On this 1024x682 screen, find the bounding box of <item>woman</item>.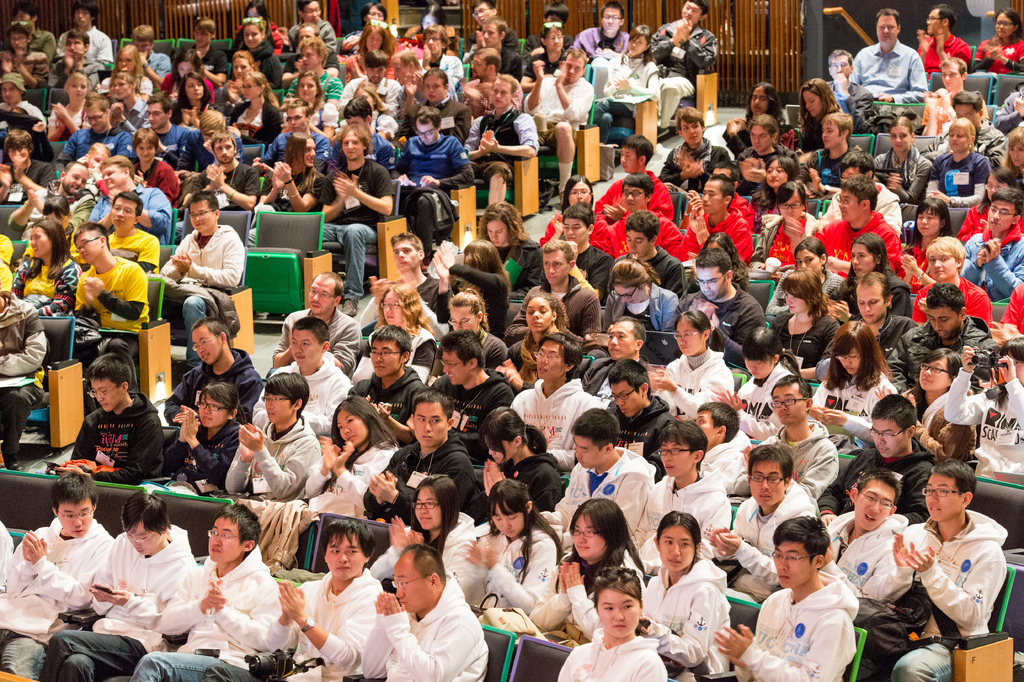
Bounding box: {"left": 1003, "top": 125, "right": 1023, "bottom": 181}.
